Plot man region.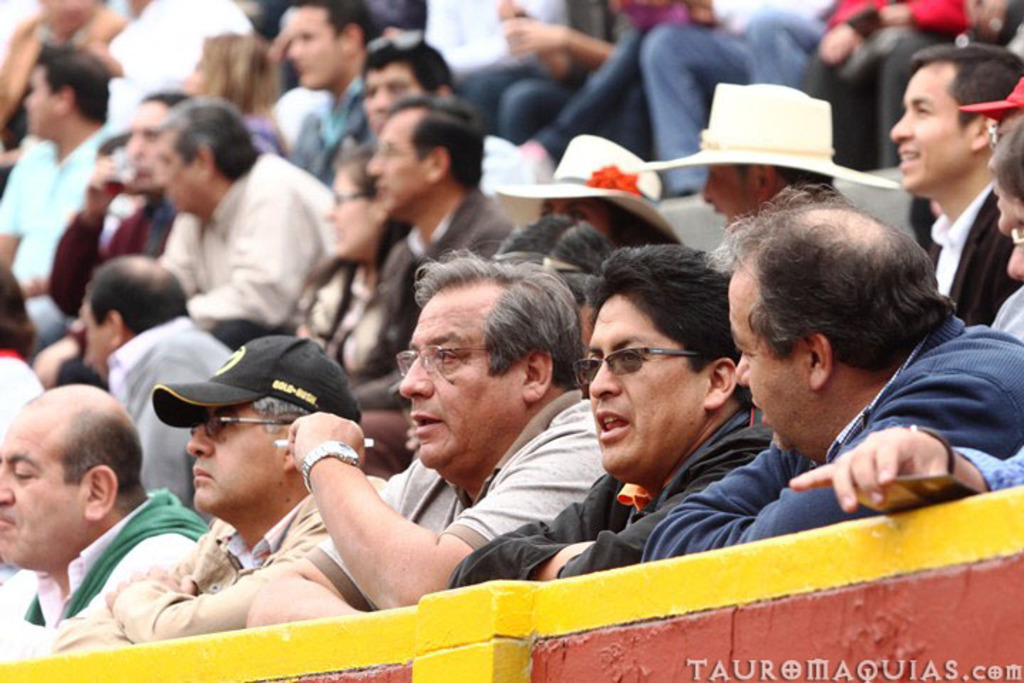
Plotted at l=366, t=100, r=519, b=363.
